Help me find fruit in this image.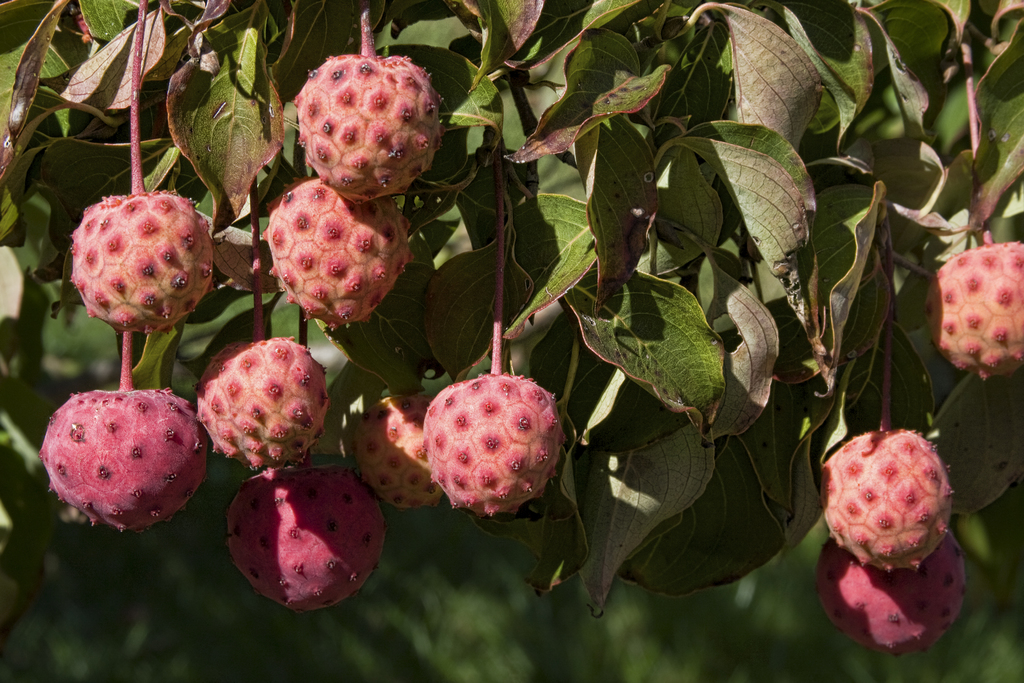
Found it: pyautogui.locateOnScreen(818, 422, 952, 573).
